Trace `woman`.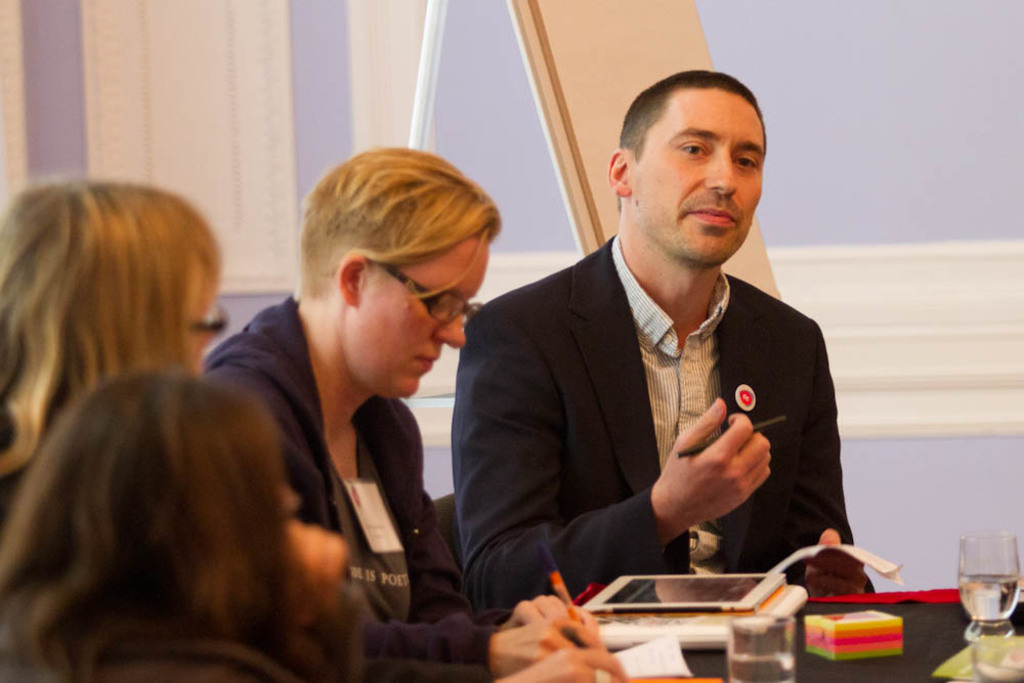
Traced to detection(0, 182, 607, 682).
